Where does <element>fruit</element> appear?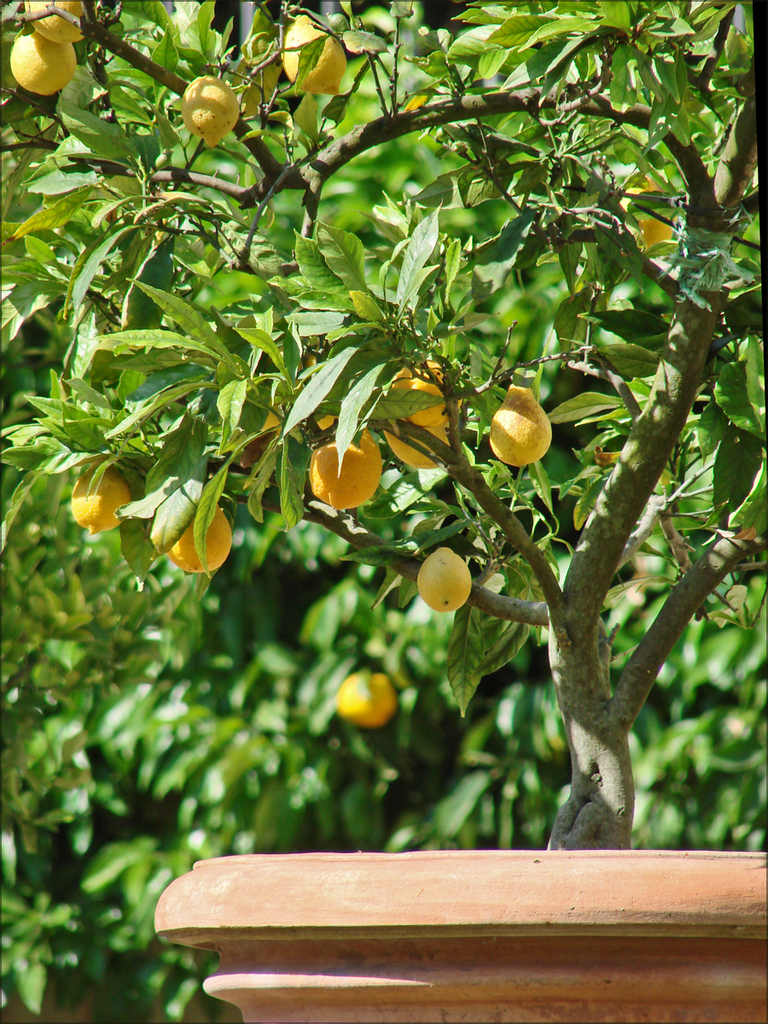
Appears at (x1=394, y1=356, x2=441, y2=427).
